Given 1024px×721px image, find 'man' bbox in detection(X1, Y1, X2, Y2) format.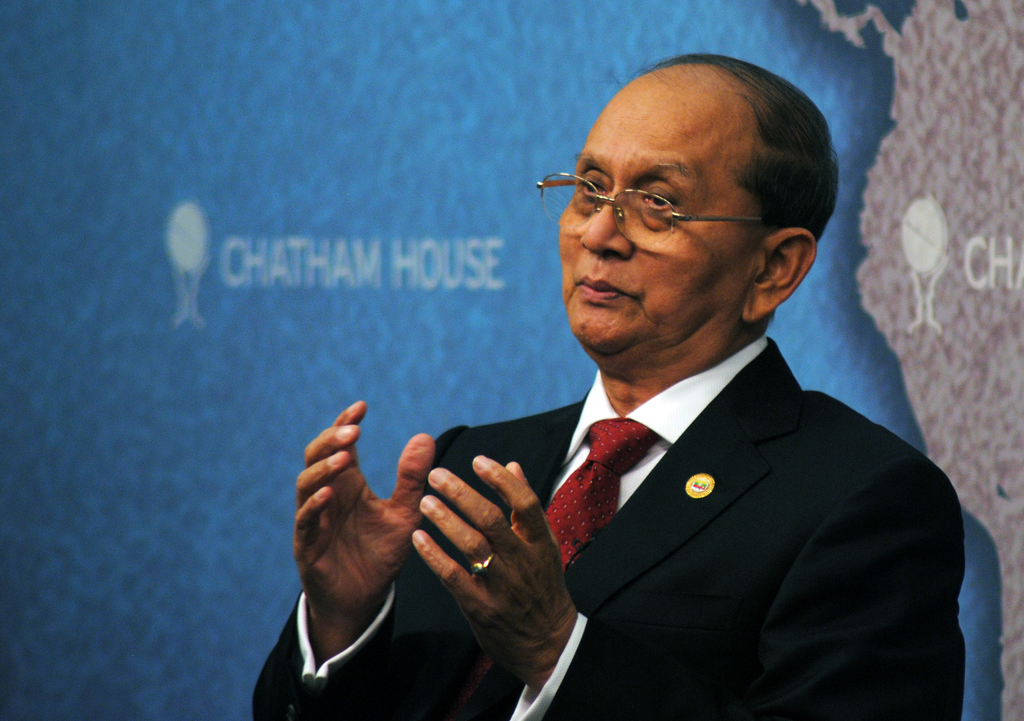
detection(380, 83, 972, 704).
